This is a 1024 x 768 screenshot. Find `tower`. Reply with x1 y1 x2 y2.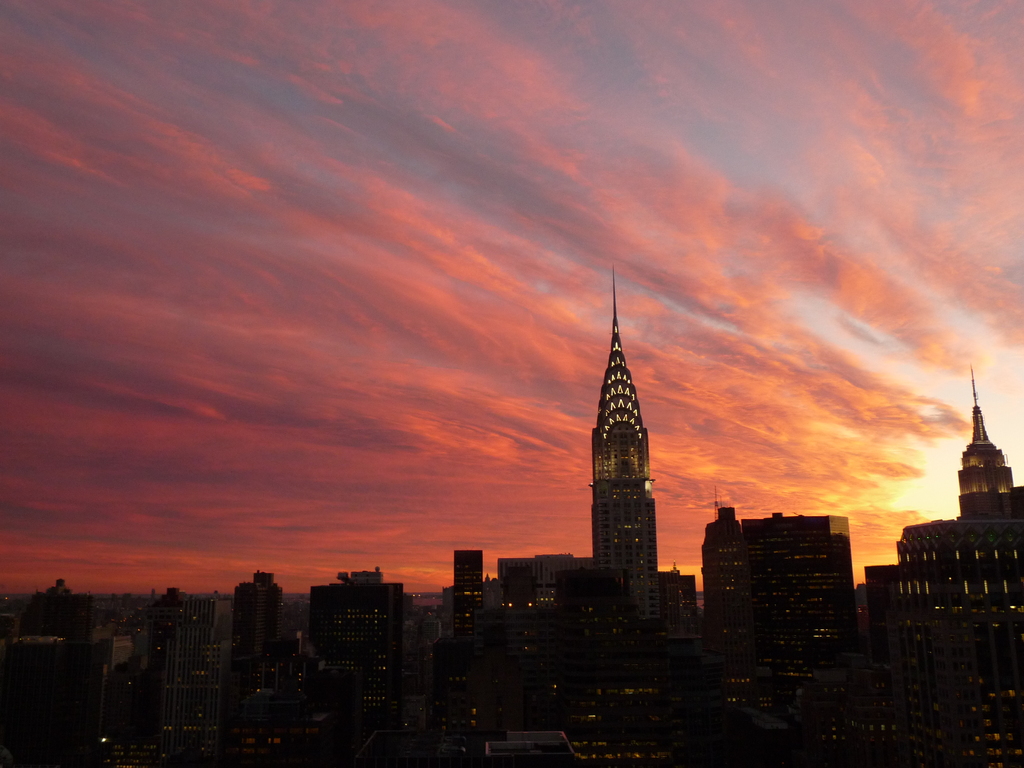
314 569 438 760.
